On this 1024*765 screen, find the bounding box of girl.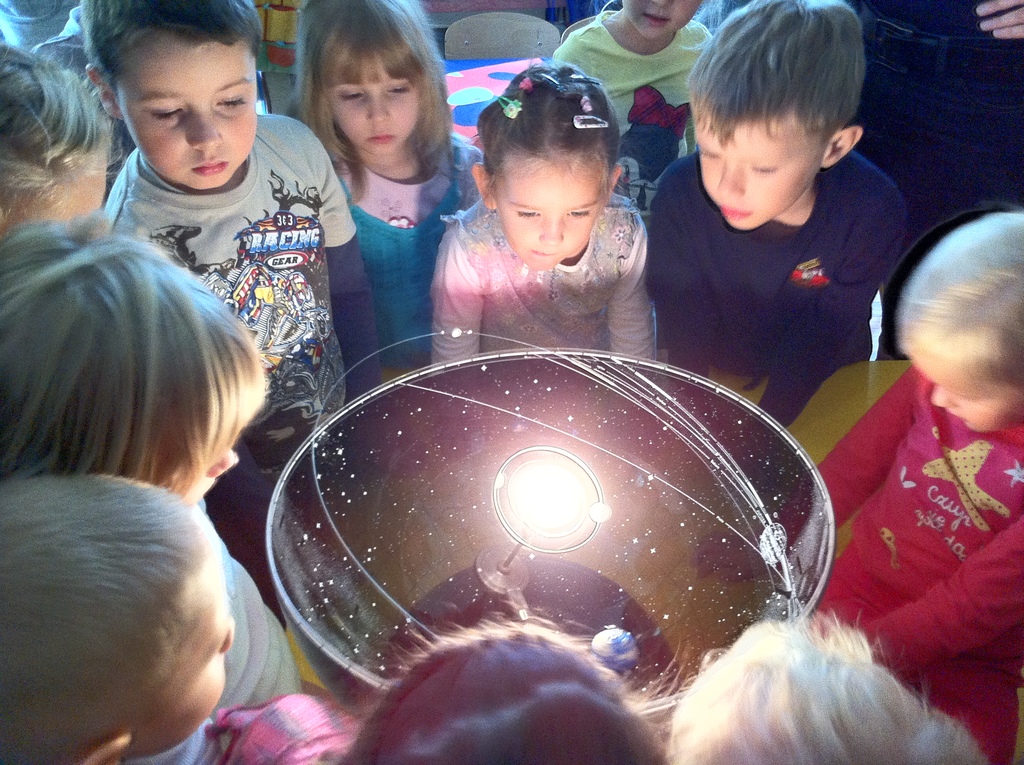
Bounding box: [x1=671, y1=613, x2=983, y2=764].
